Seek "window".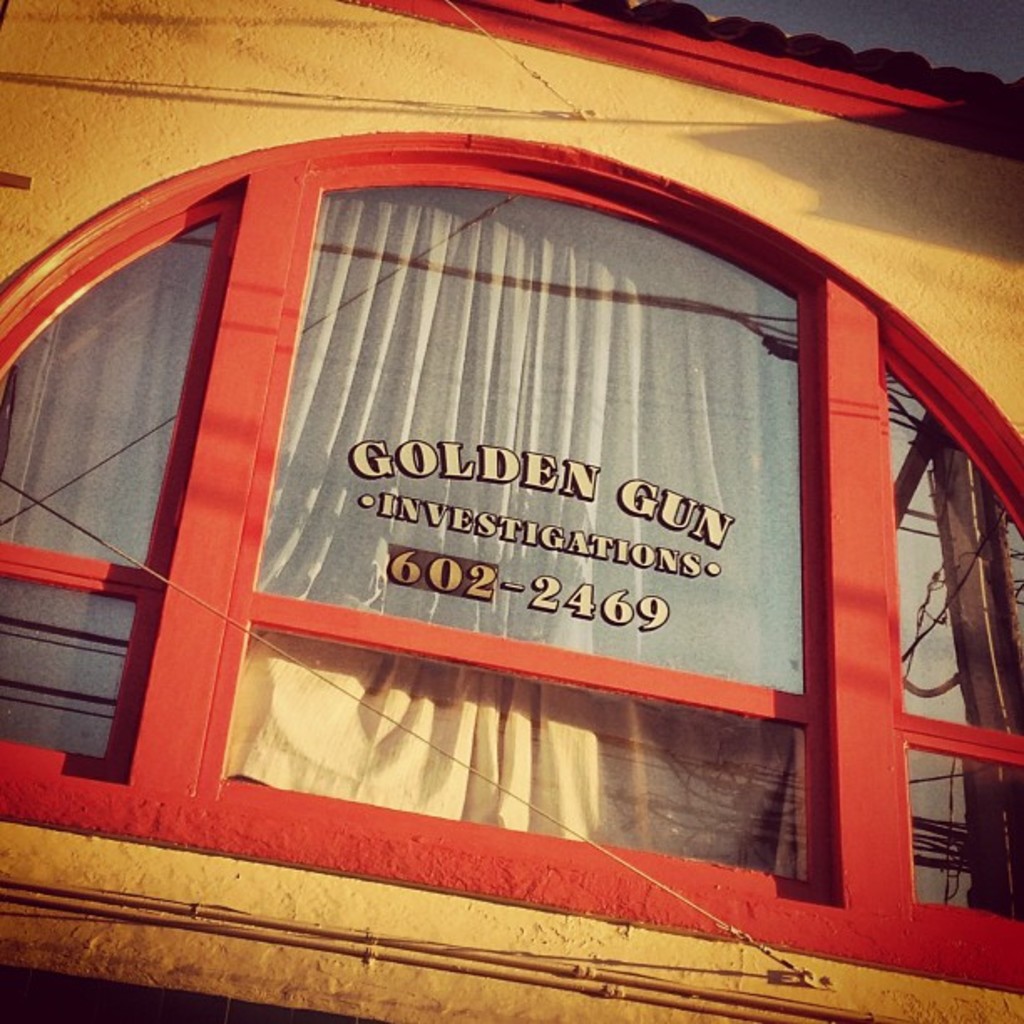
crop(212, 177, 820, 902).
